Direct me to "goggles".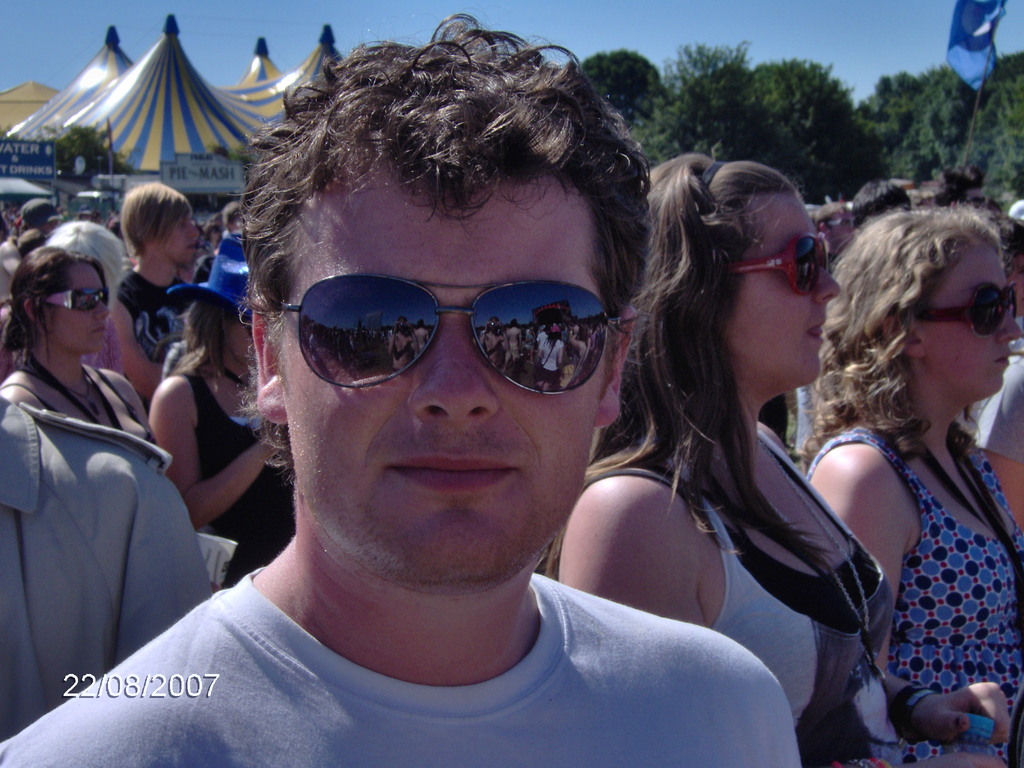
Direction: bbox=[910, 278, 1021, 339].
